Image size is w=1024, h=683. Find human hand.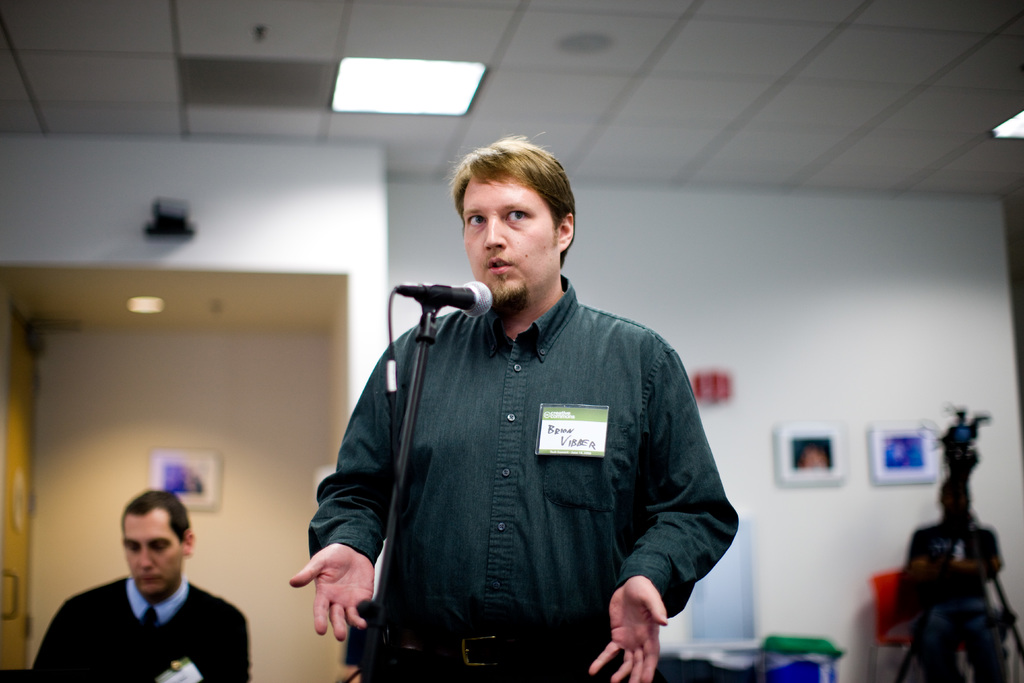
locate(595, 573, 676, 678).
